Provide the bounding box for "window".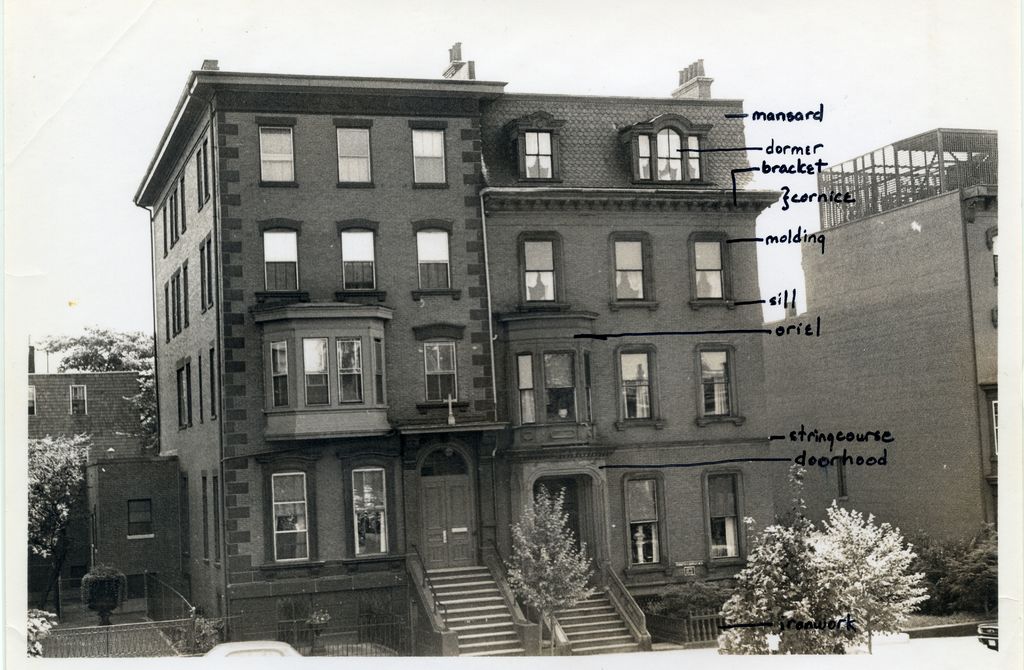
bbox=(514, 110, 563, 181).
